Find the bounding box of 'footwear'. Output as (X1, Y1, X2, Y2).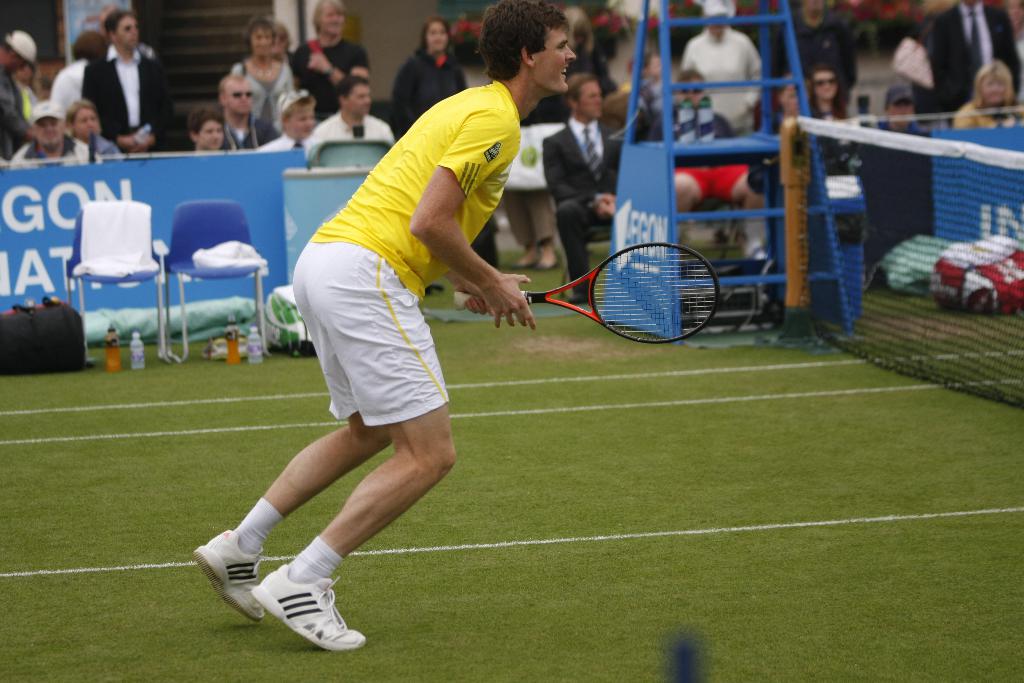
(192, 528, 266, 621).
